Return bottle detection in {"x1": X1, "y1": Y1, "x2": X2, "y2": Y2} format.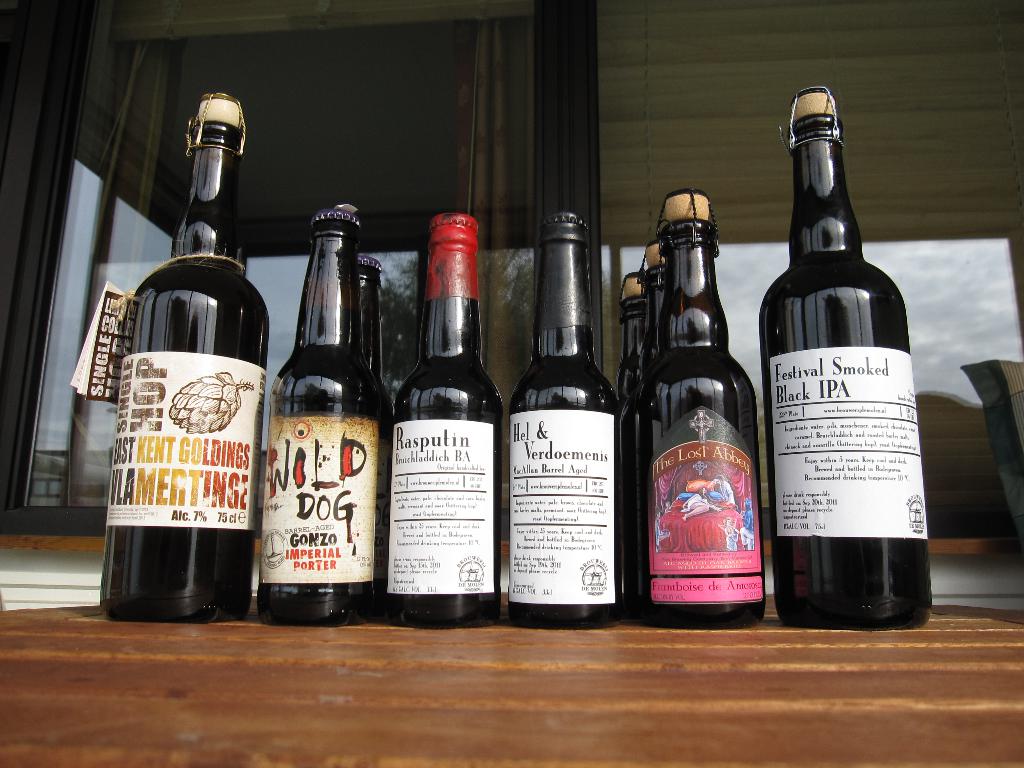
{"x1": 514, "y1": 214, "x2": 619, "y2": 634}.
